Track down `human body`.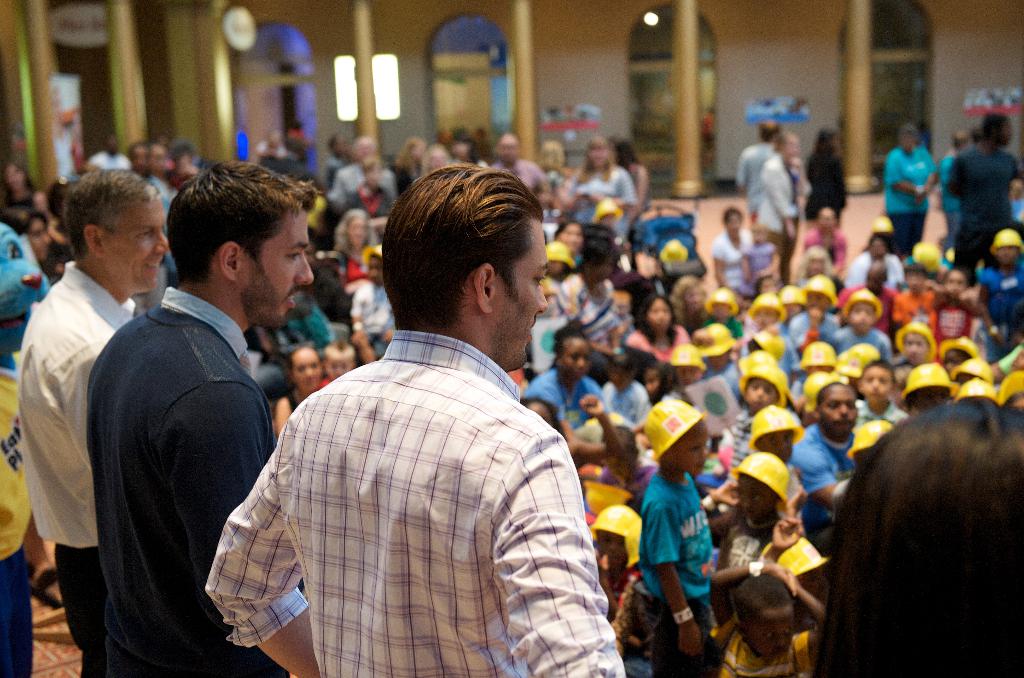
Tracked to [left=77, top=177, right=294, bottom=677].
